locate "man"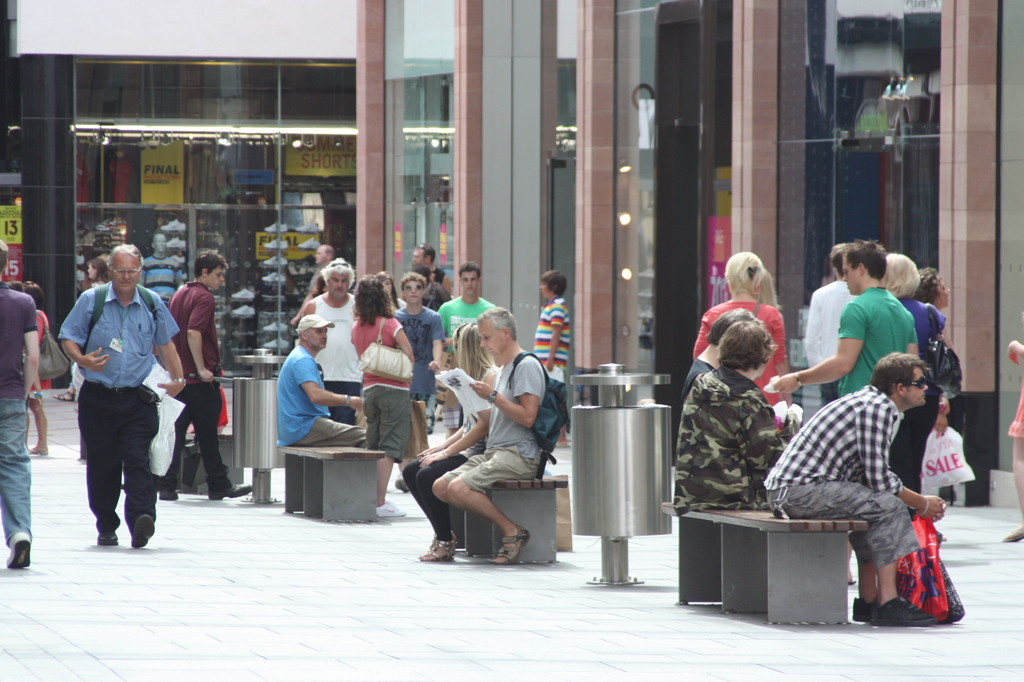
pyautogui.locateOnScreen(441, 259, 494, 448)
